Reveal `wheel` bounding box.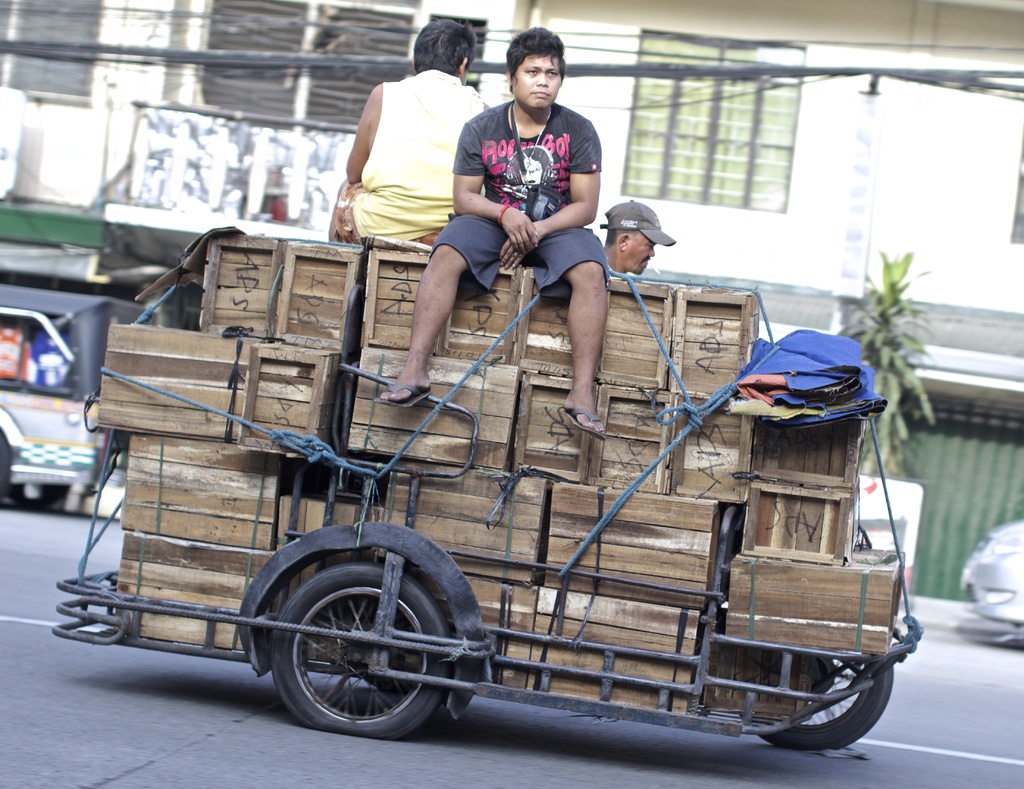
Revealed: <box>753,662,894,747</box>.
